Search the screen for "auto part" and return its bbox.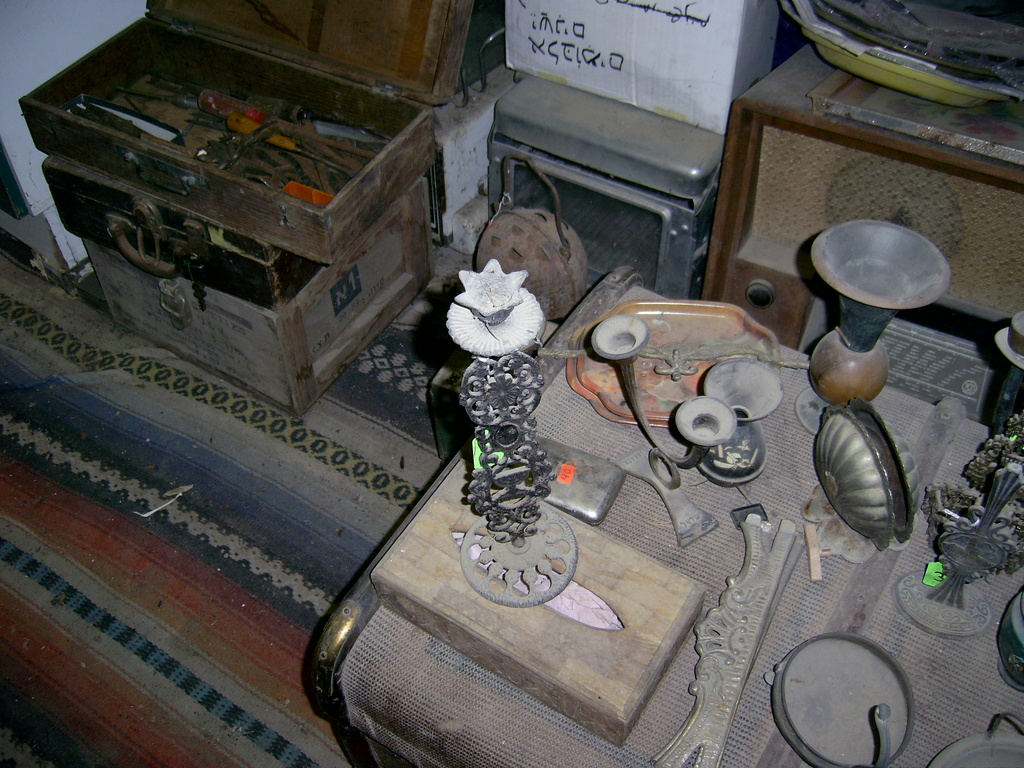
Found: l=17, t=76, r=446, b=261.
